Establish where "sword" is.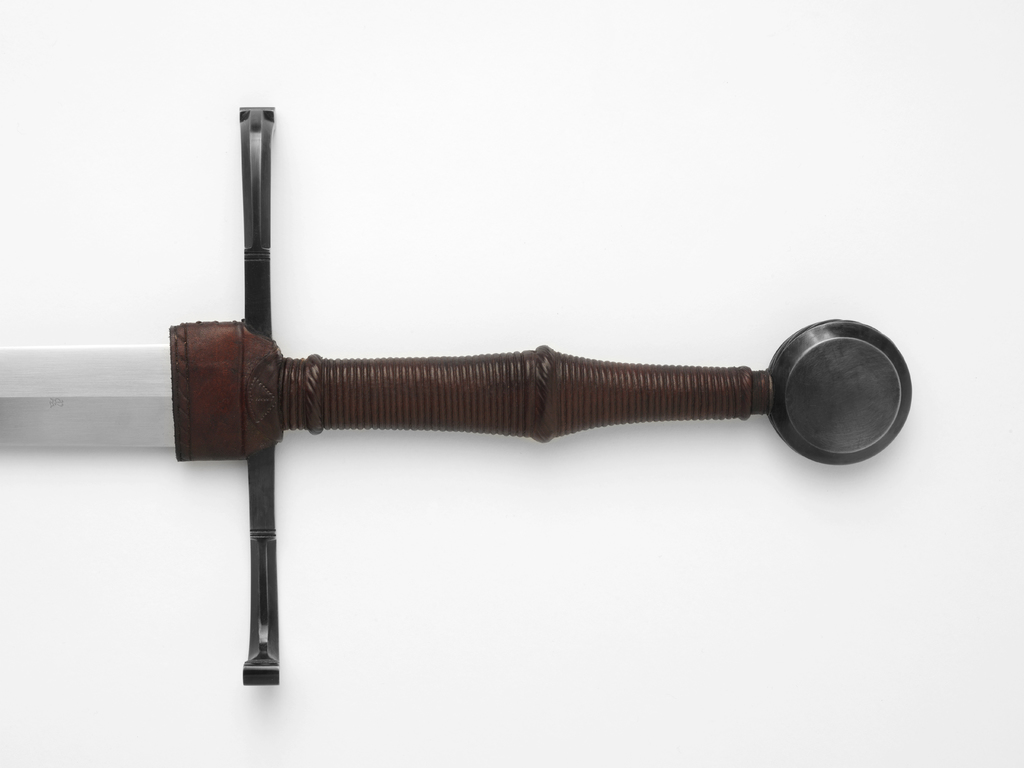
Established at l=0, t=104, r=912, b=684.
